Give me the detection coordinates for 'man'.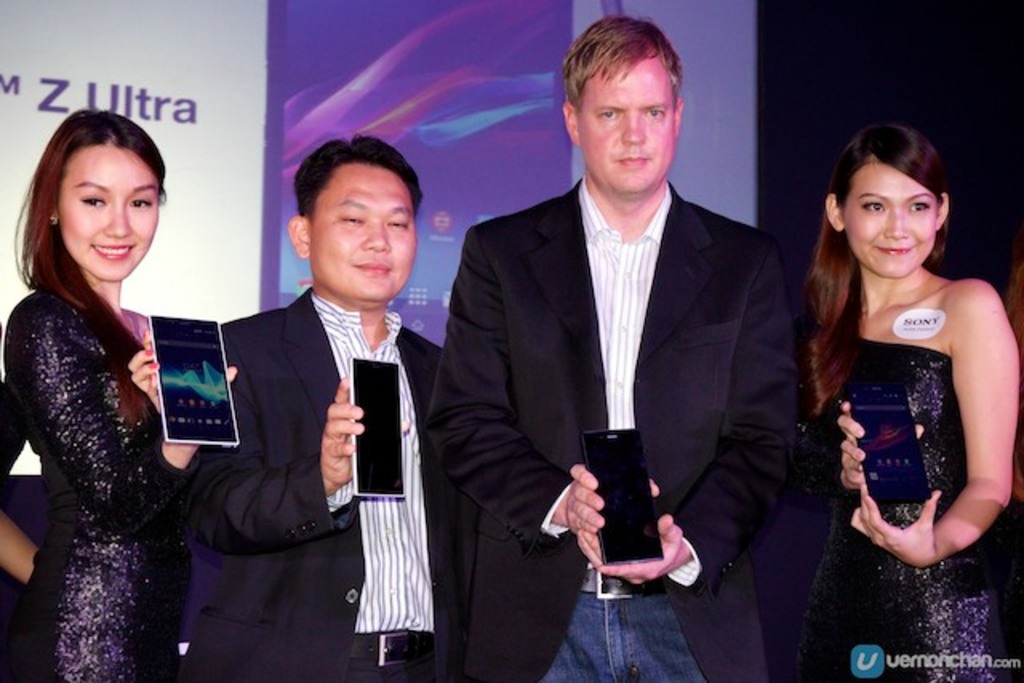
(171,134,523,681).
